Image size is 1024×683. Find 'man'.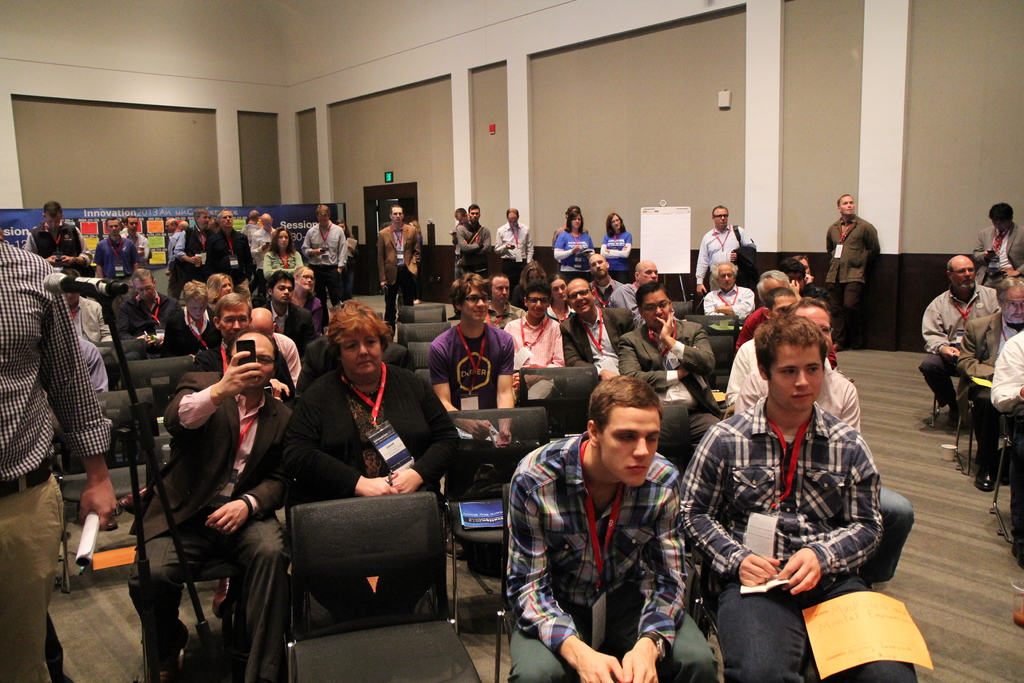
box(562, 281, 636, 370).
